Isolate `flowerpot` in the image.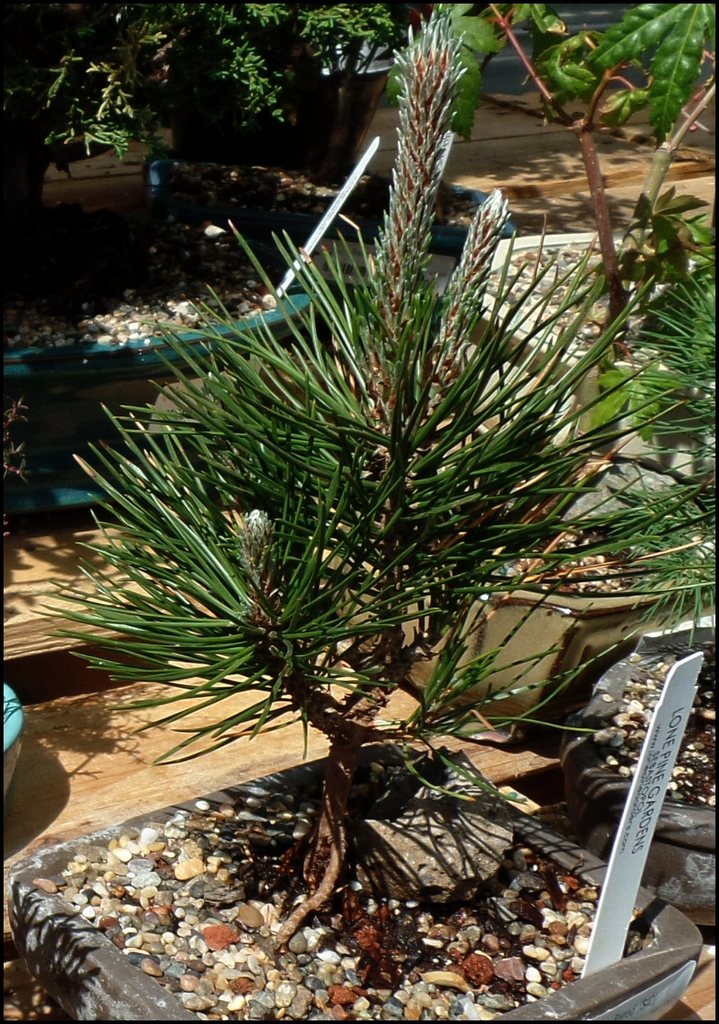
Isolated region: [4,741,705,1023].
